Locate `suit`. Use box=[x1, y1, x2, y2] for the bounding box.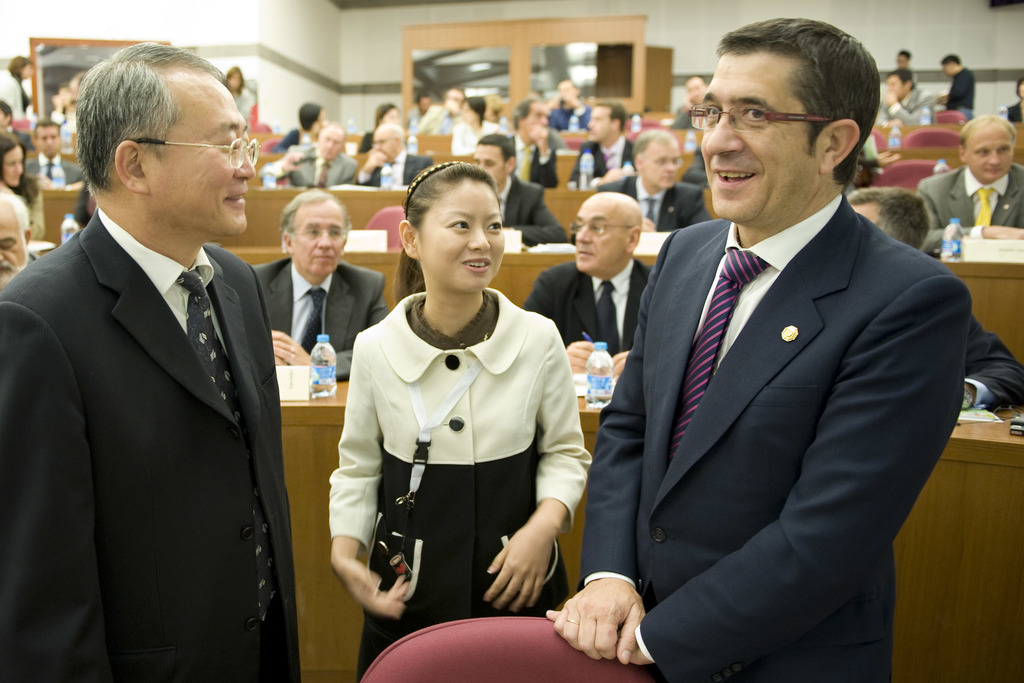
box=[257, 145, 357, 189].
